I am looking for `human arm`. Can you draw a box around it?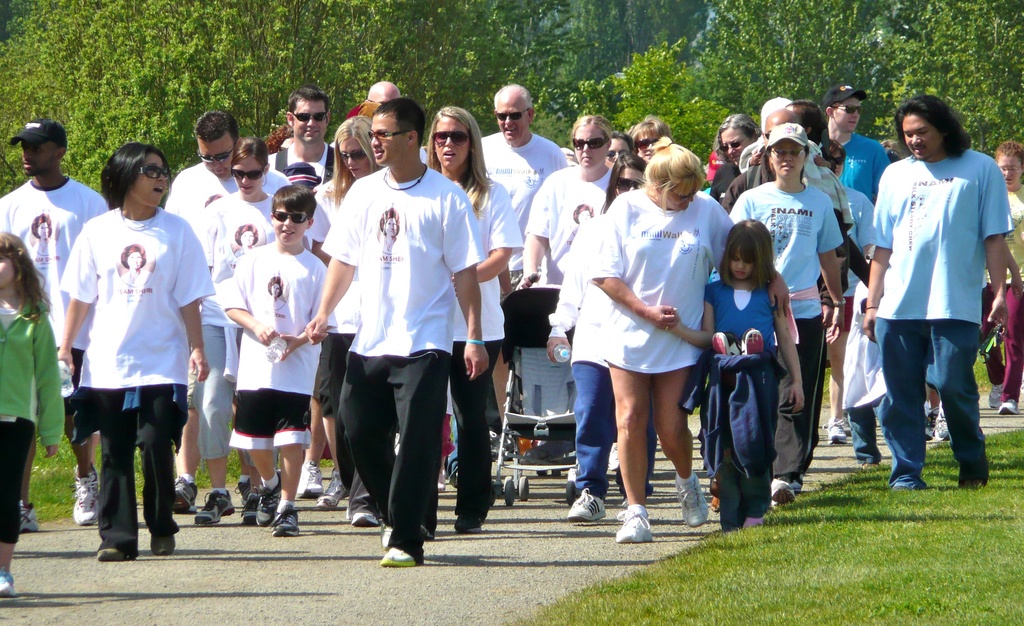
Sure, the bounding box is pyautogui.locateOnScreen(591, 197, 676, 330).
